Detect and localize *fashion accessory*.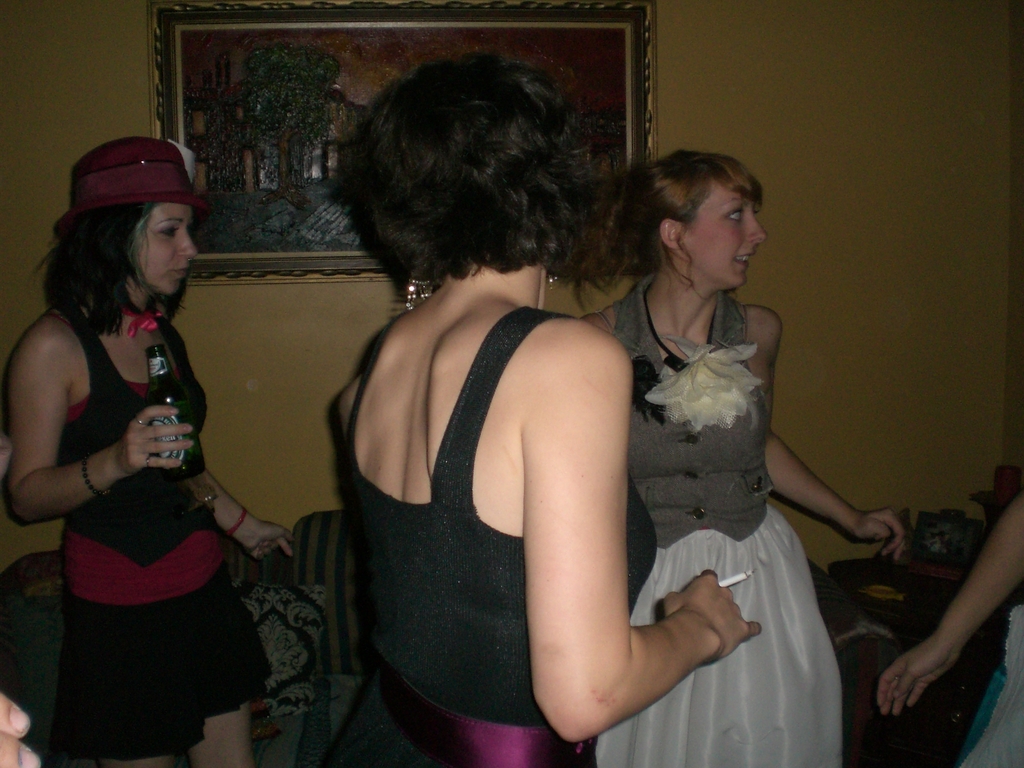
Localized at [left=220, top=504, right=252, bottom=536].
